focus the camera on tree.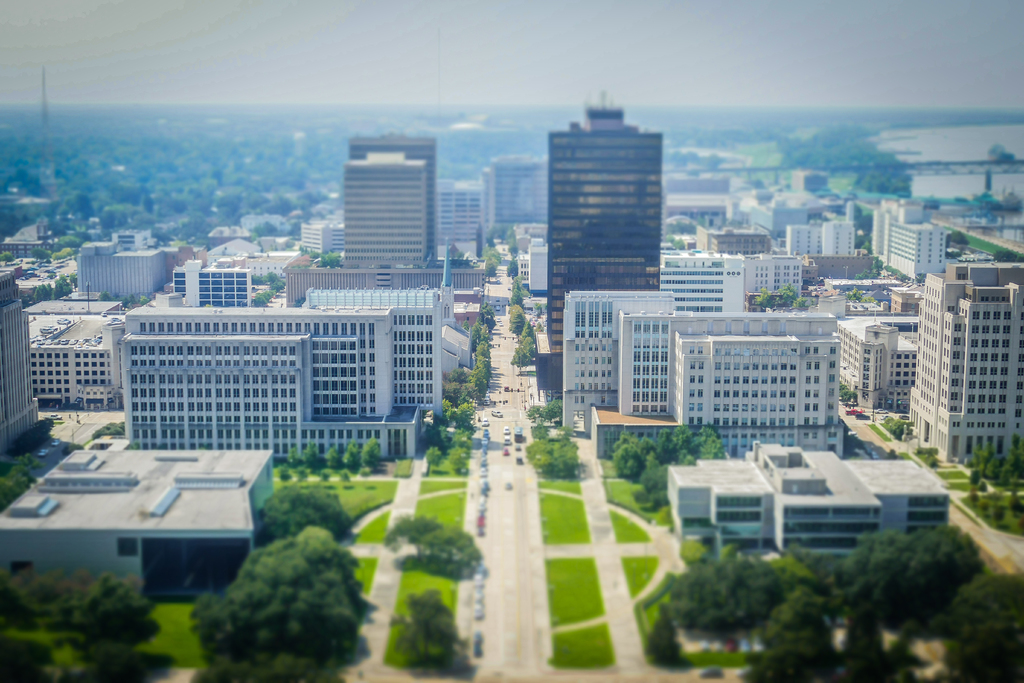
Focus region: [883, 420, 908, 436].
